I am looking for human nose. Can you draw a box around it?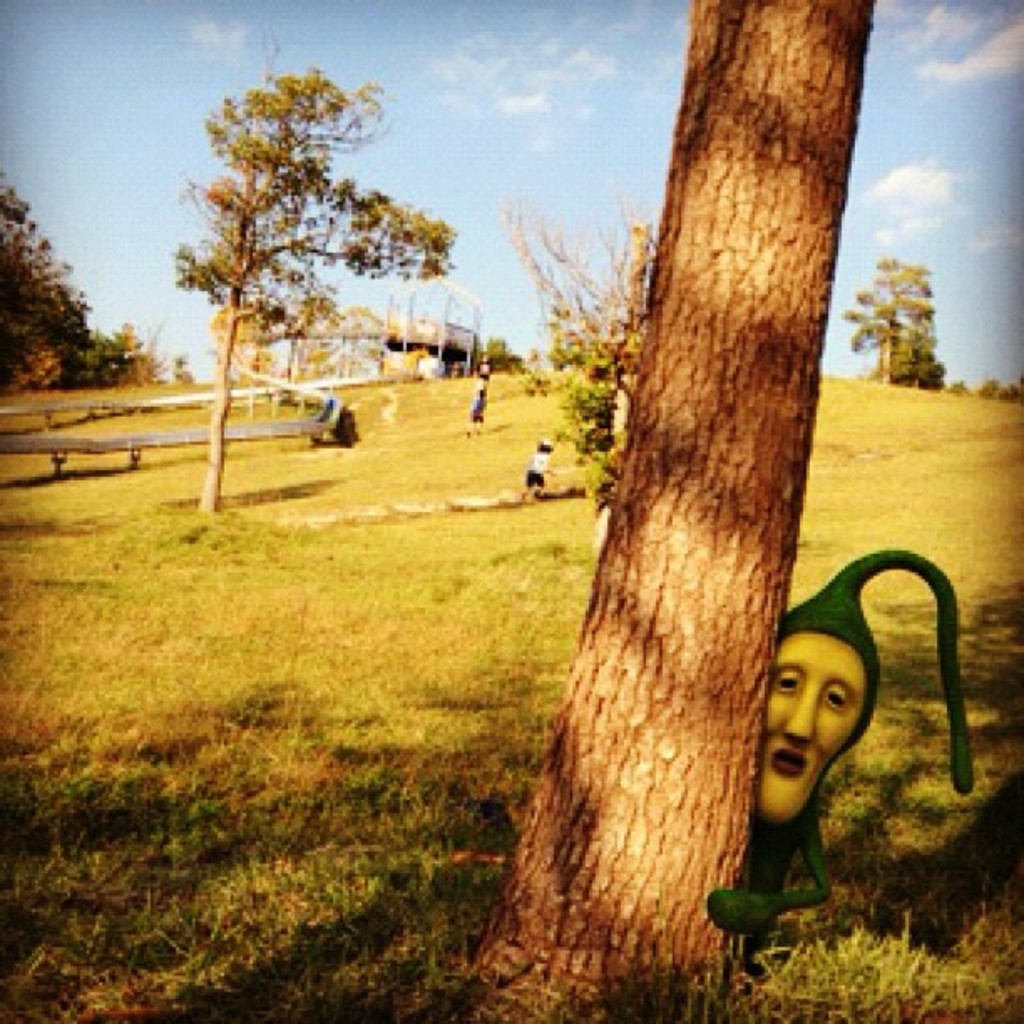
Sure, the bounding box is <box>781,681,820,745</box>.
